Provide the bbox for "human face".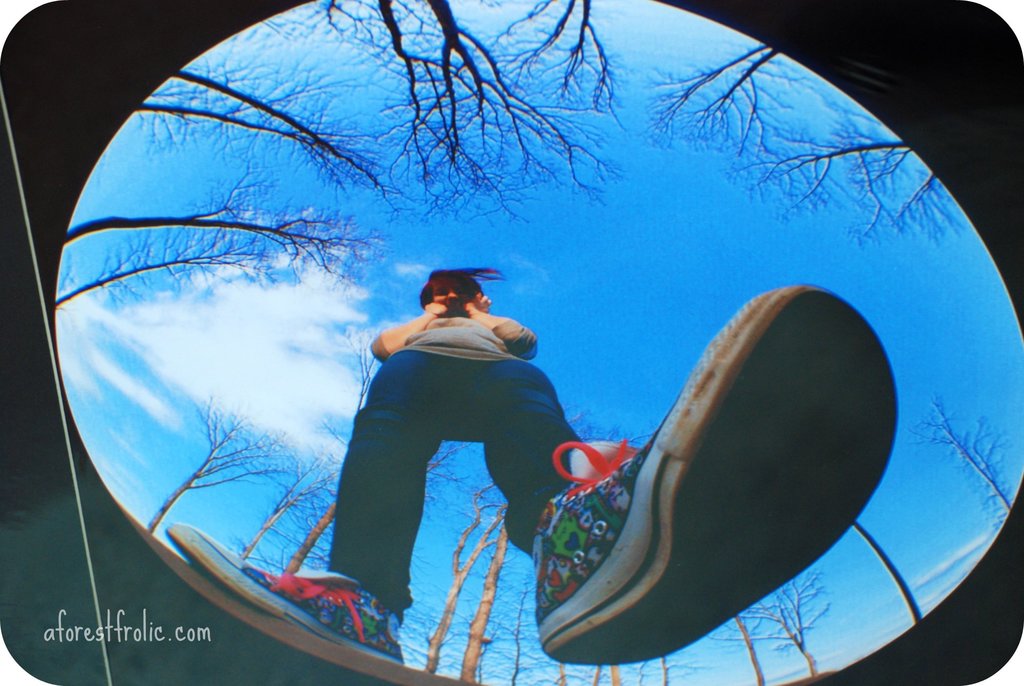
[x1=435, y1=280, x2=472, y2=310].
